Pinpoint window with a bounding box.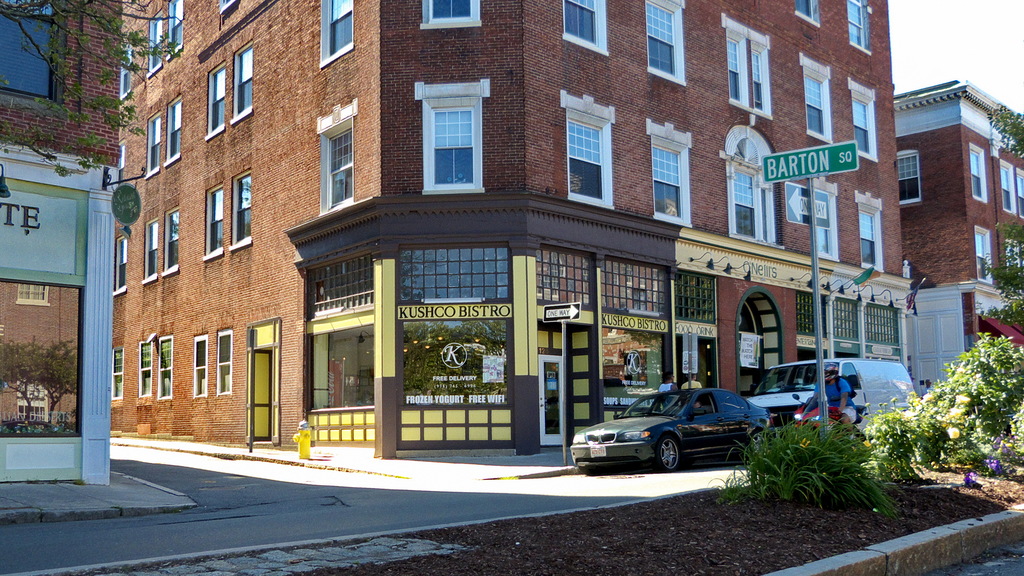
728 169 759 236.
